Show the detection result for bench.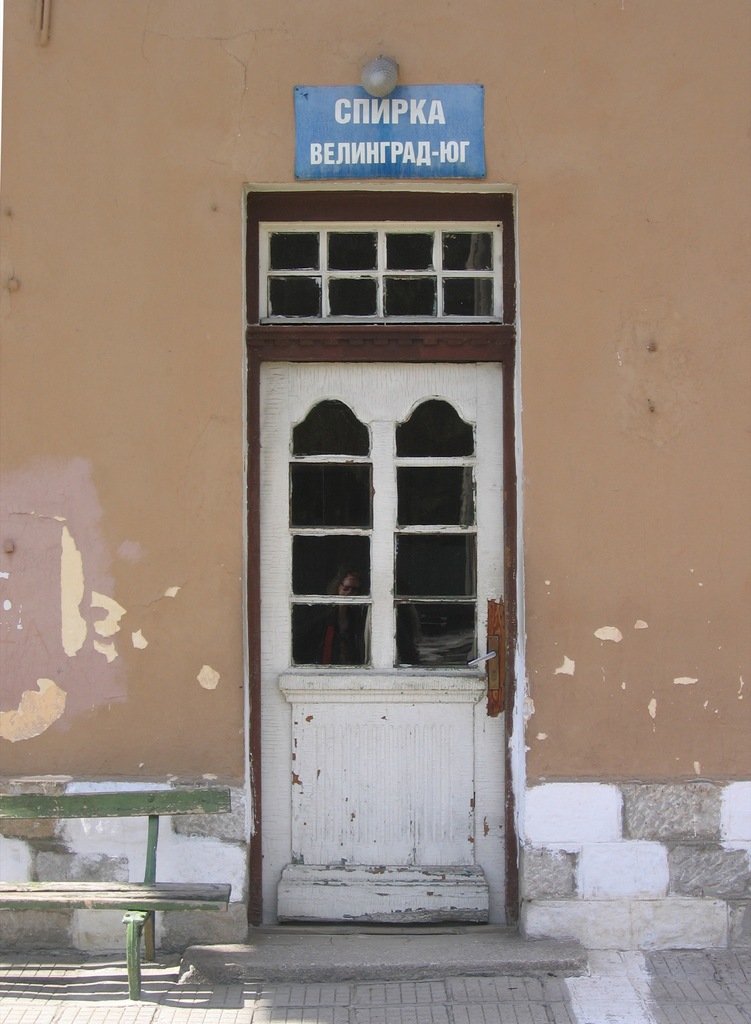
(13,803,252,982).
